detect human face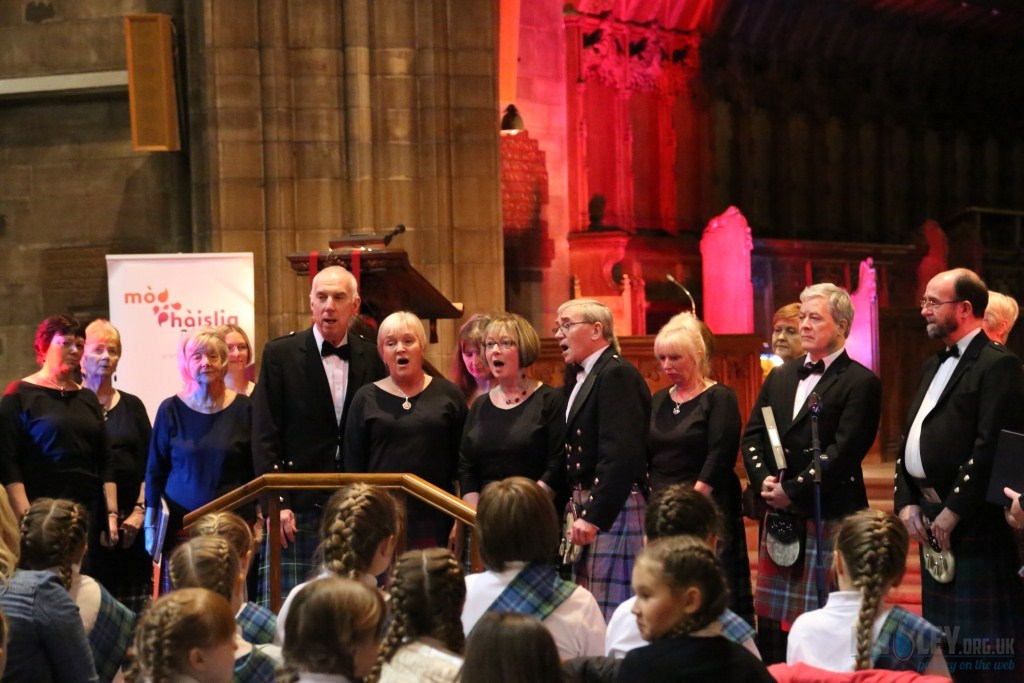
BBox(311, 272, 348, 337)
